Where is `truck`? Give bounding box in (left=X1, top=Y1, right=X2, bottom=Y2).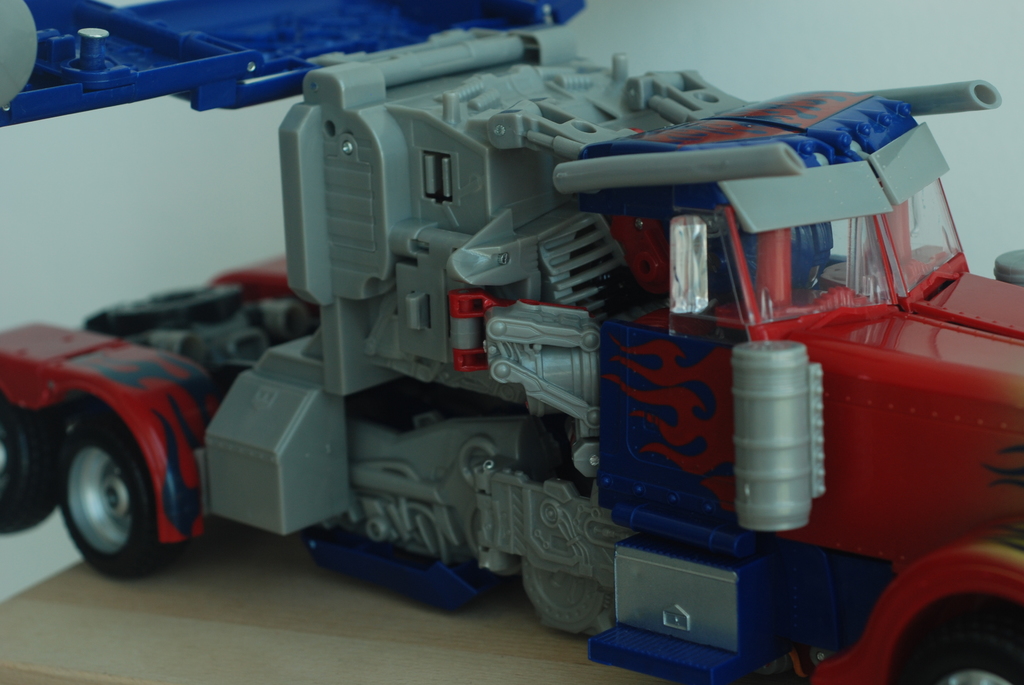
(left=51, top=15, right=1017, bottom=656).
